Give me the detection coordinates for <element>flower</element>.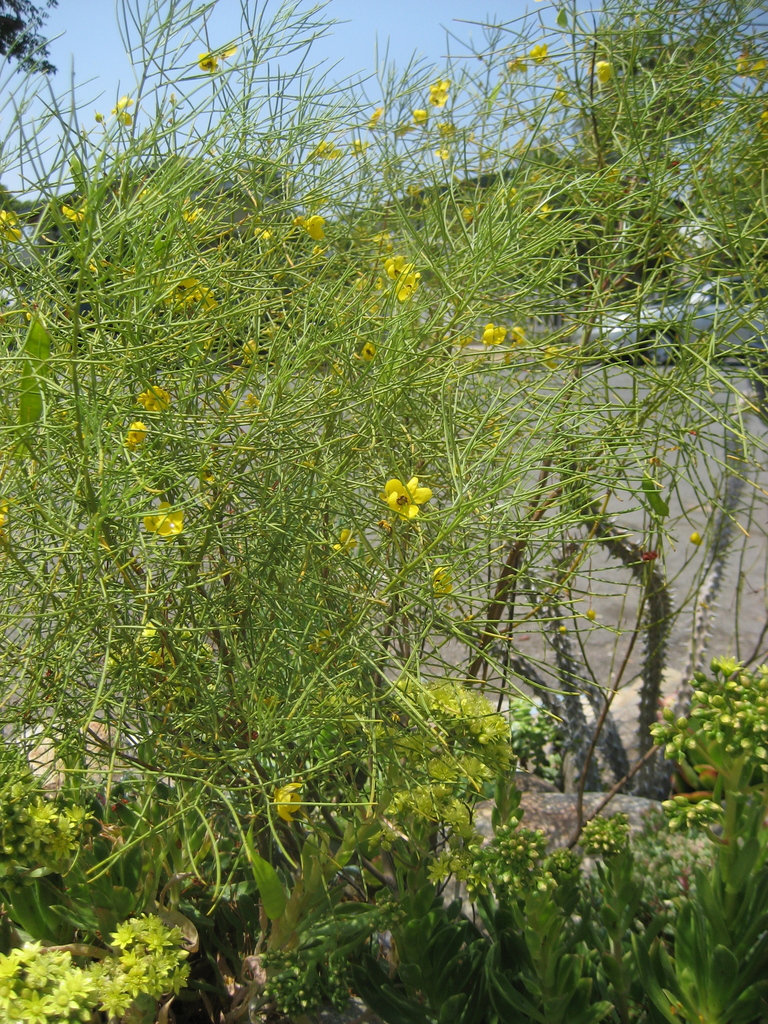
crop(508, 326, 527, 344).
